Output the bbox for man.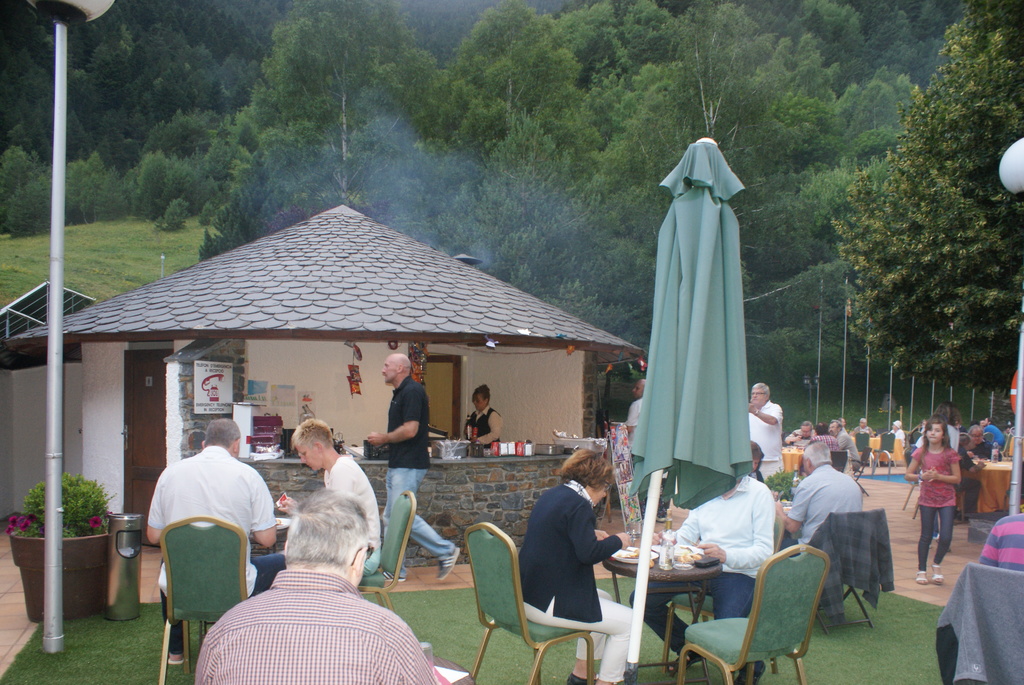
rect(621, 443, 756, 684).
